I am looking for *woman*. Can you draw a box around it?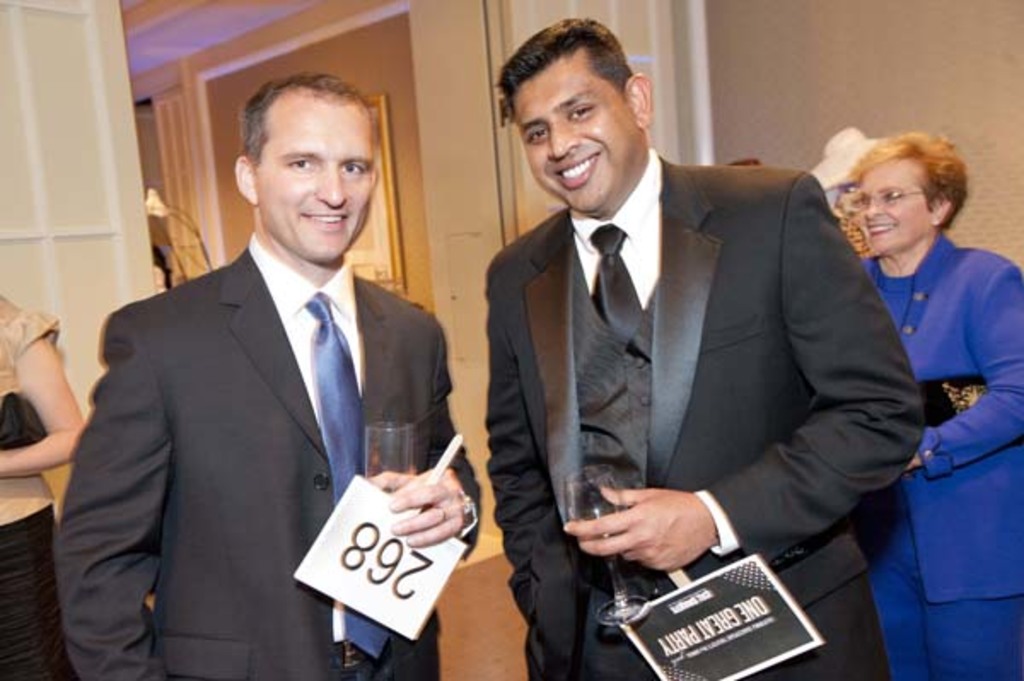
Sure, the bounding box is Rect(831, 96, 1019, 630).
